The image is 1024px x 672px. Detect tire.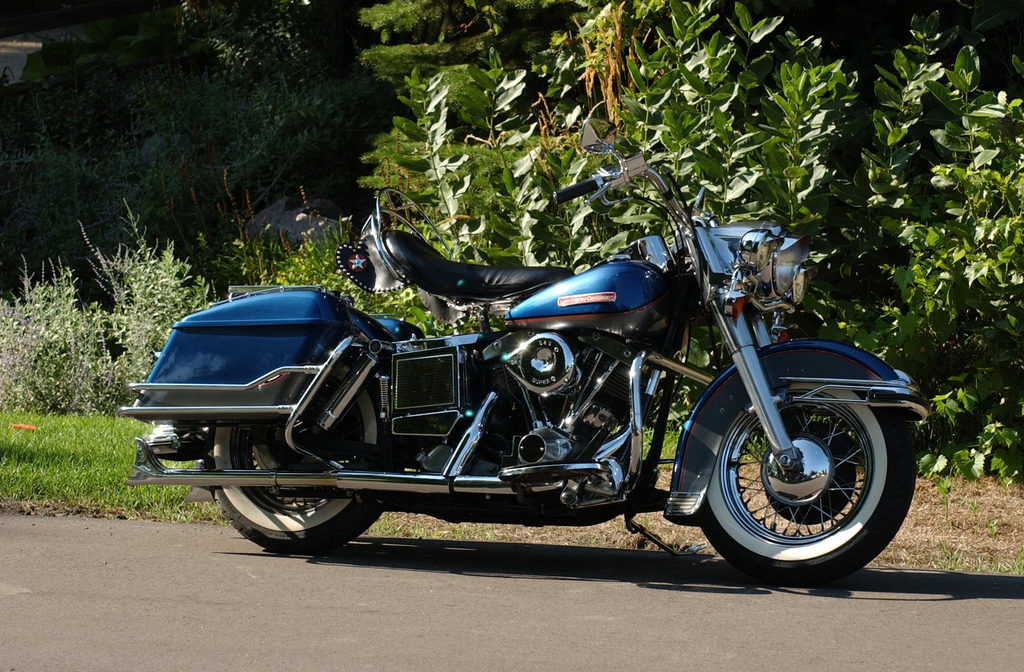
Detection: x1=207, y1=372, x2=403, y2=553.
